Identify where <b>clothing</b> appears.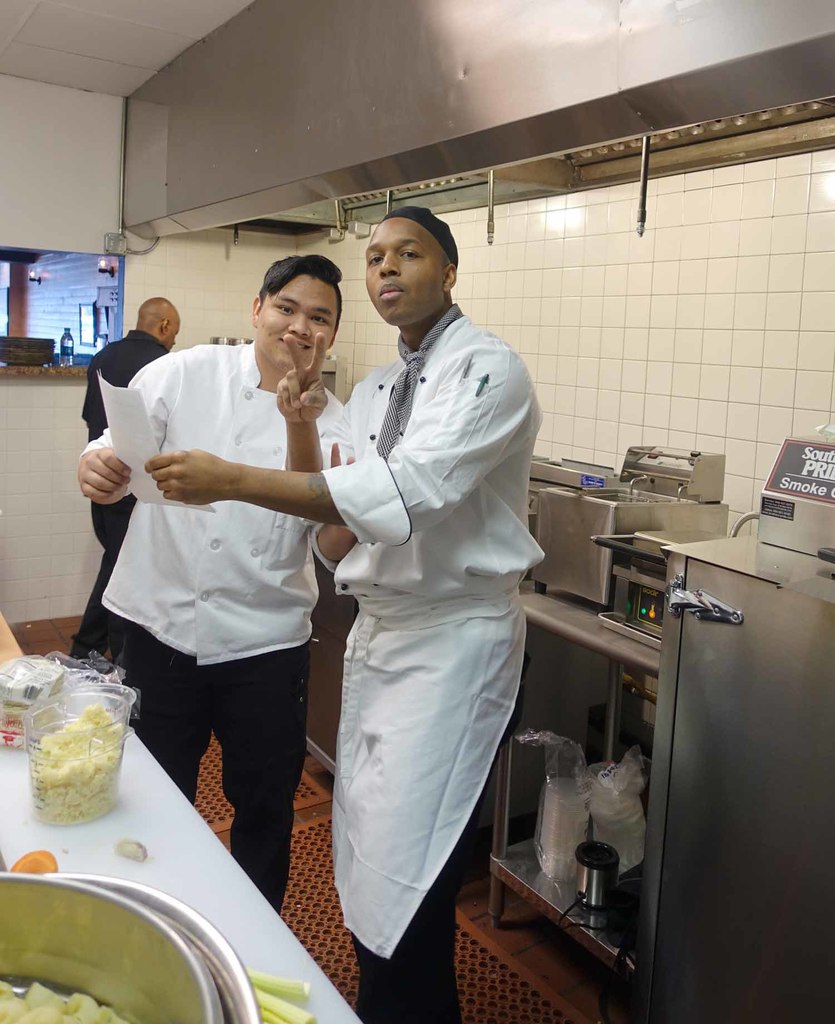
Appears at BBox(302, 309, 547, 1021).
